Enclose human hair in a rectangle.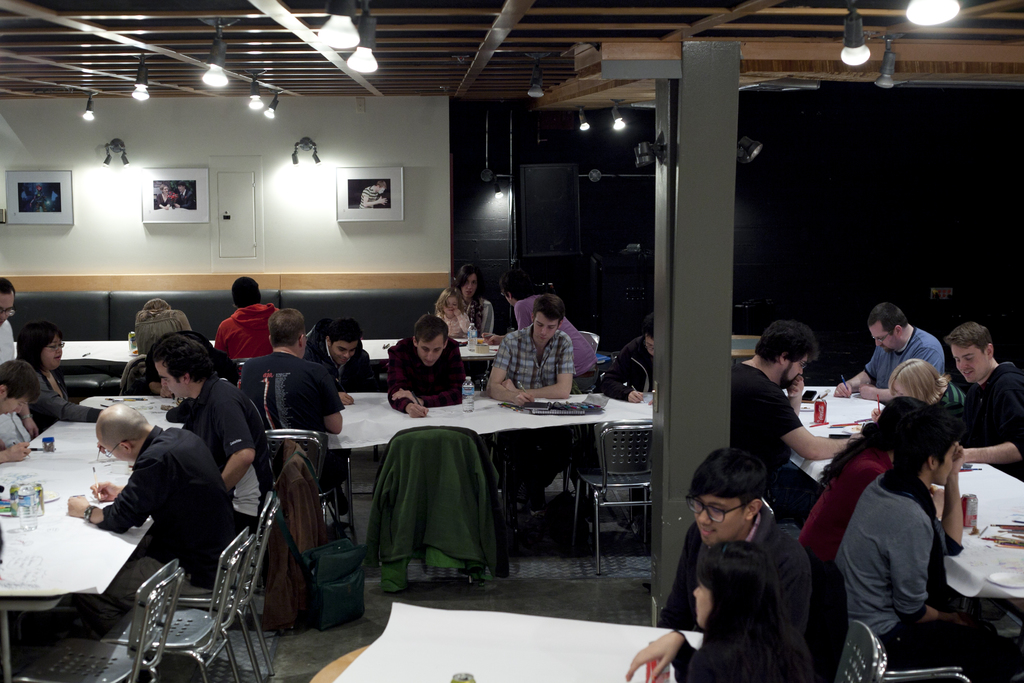
detection(450, 264, 480, 290).
